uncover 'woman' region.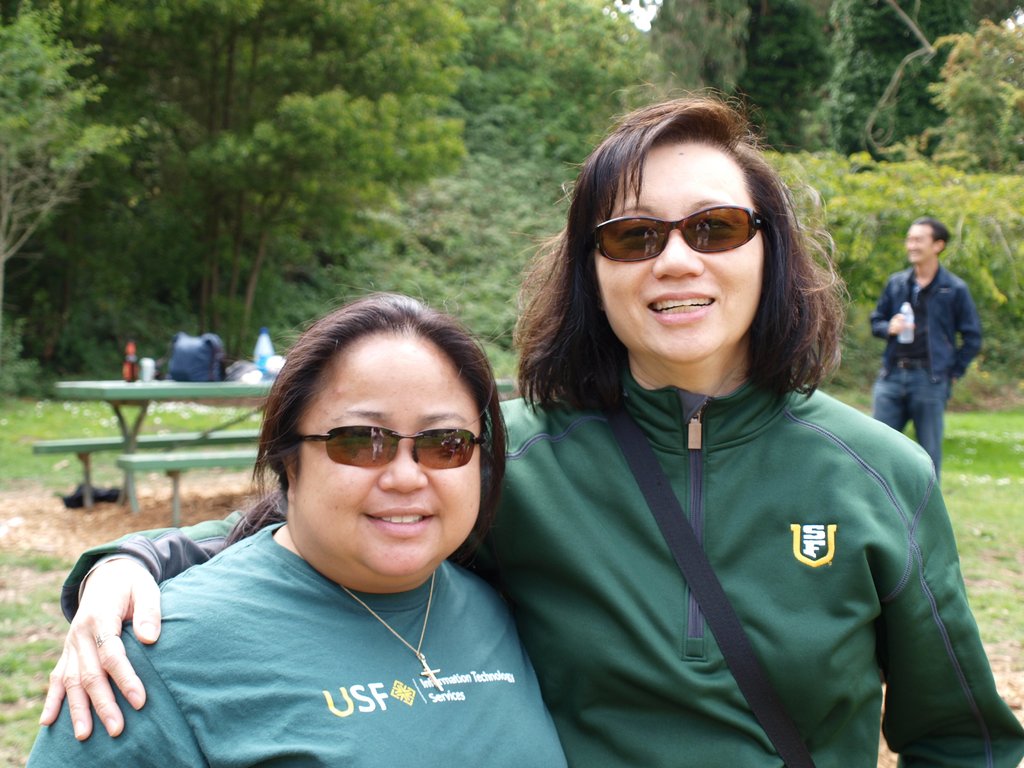
Uncovered: 39:83:1023:767.
